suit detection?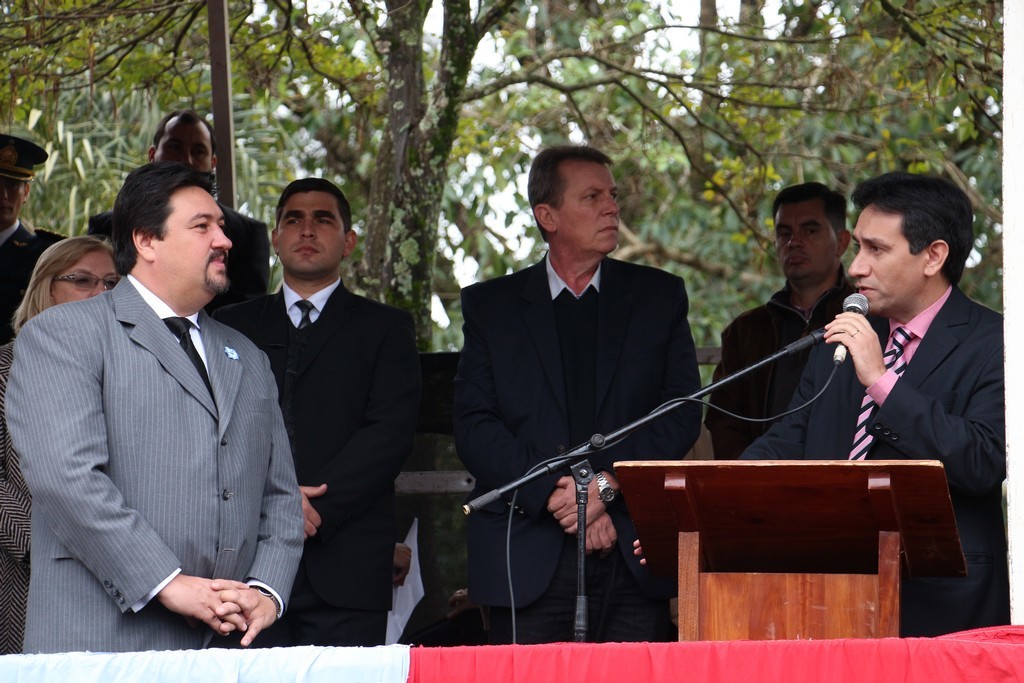
(91,200,267,309)
